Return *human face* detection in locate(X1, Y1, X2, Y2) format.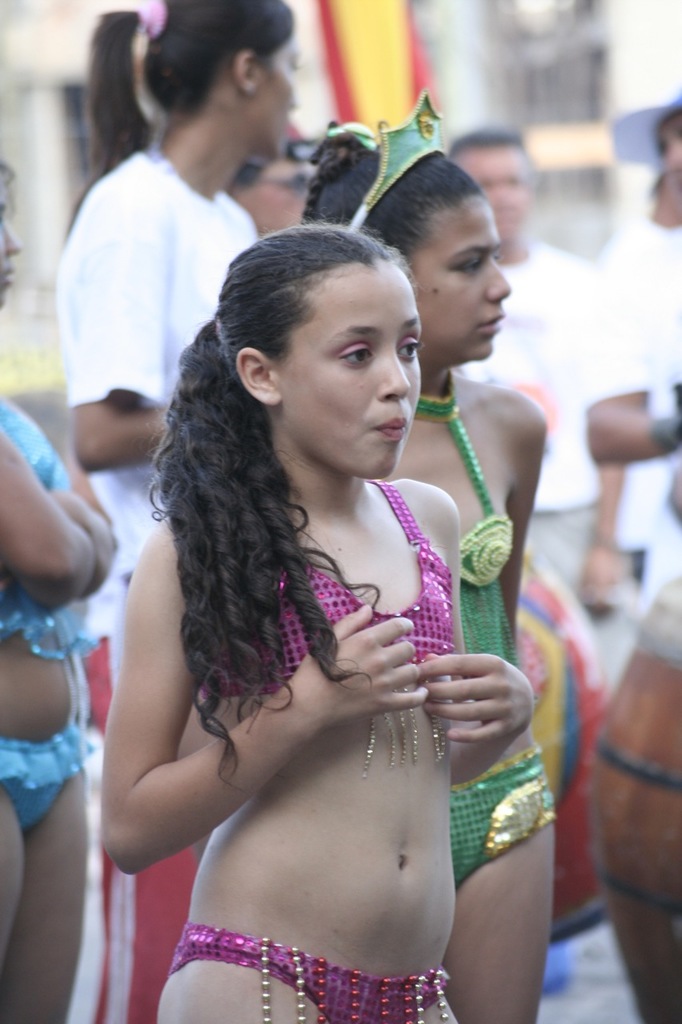
locate(0, 174, 17, 308).
